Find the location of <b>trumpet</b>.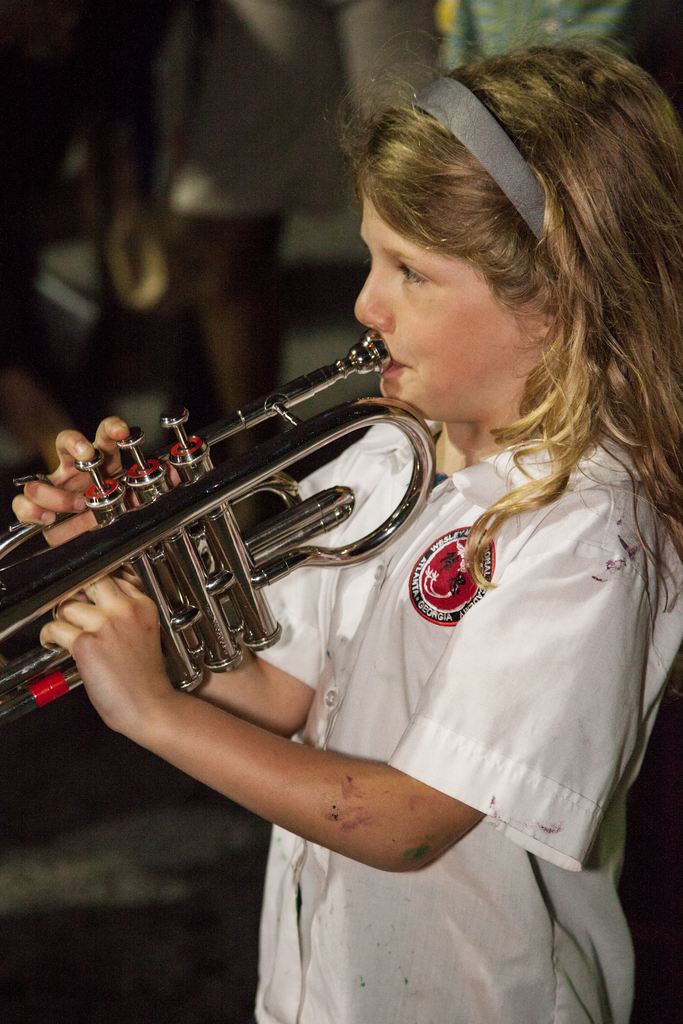
Location: <region>18, 299, 465, 698</region>.
